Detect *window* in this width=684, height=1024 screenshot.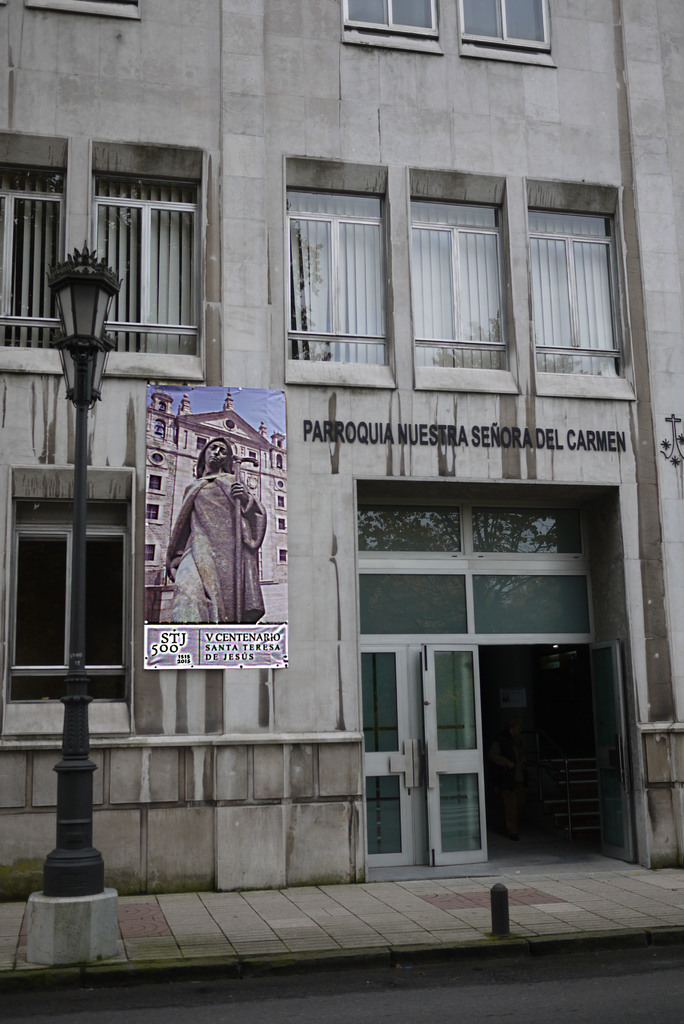
Detection: detection(142, 545, 158, 562).
